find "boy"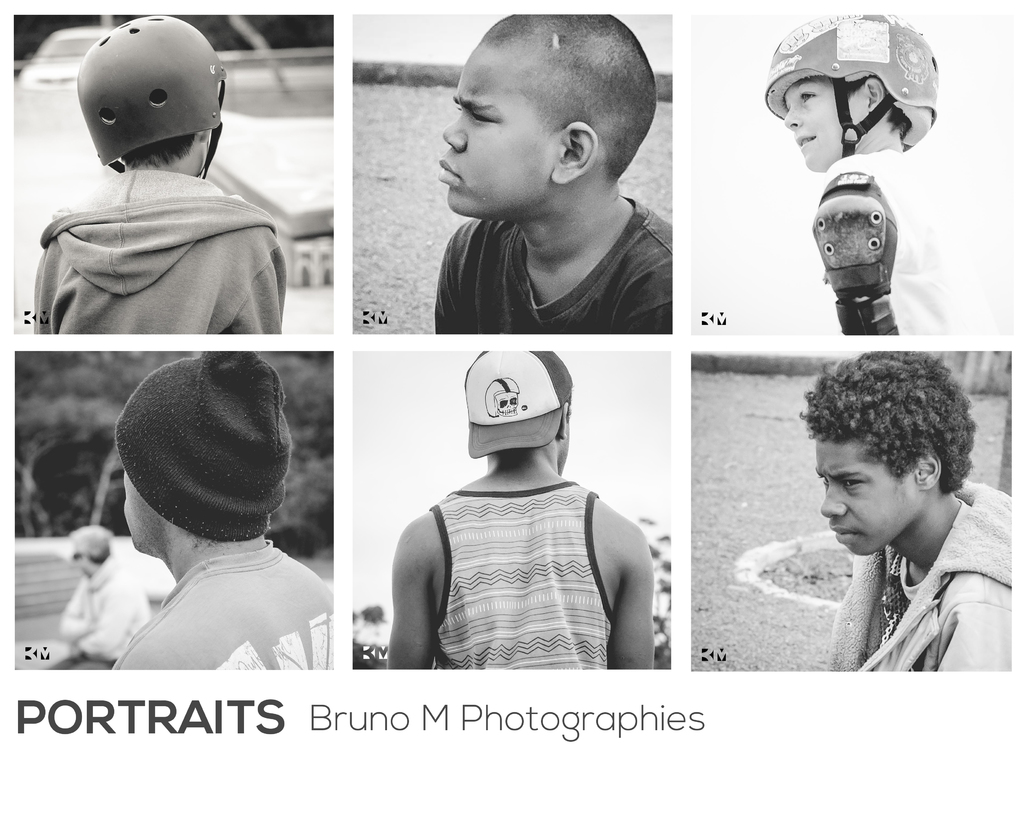
(x1=765, y1=11, x2=1016, y2=335)
